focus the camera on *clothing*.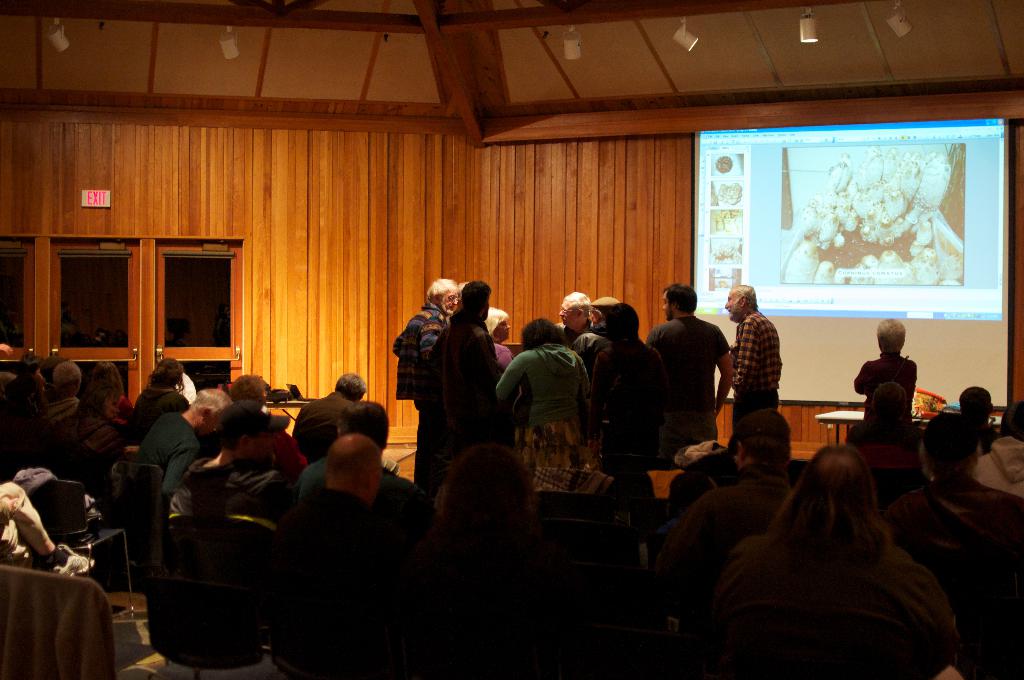
Focus region: bbox=[865, 345, 928, 412].
